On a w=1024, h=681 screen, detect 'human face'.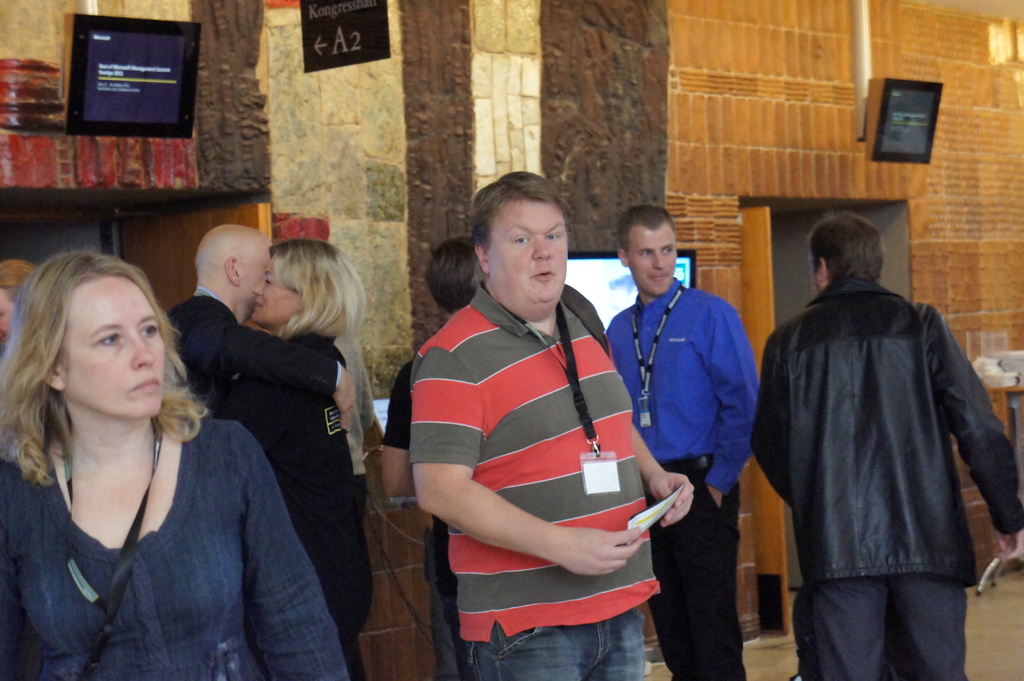
624 226 676 294.
